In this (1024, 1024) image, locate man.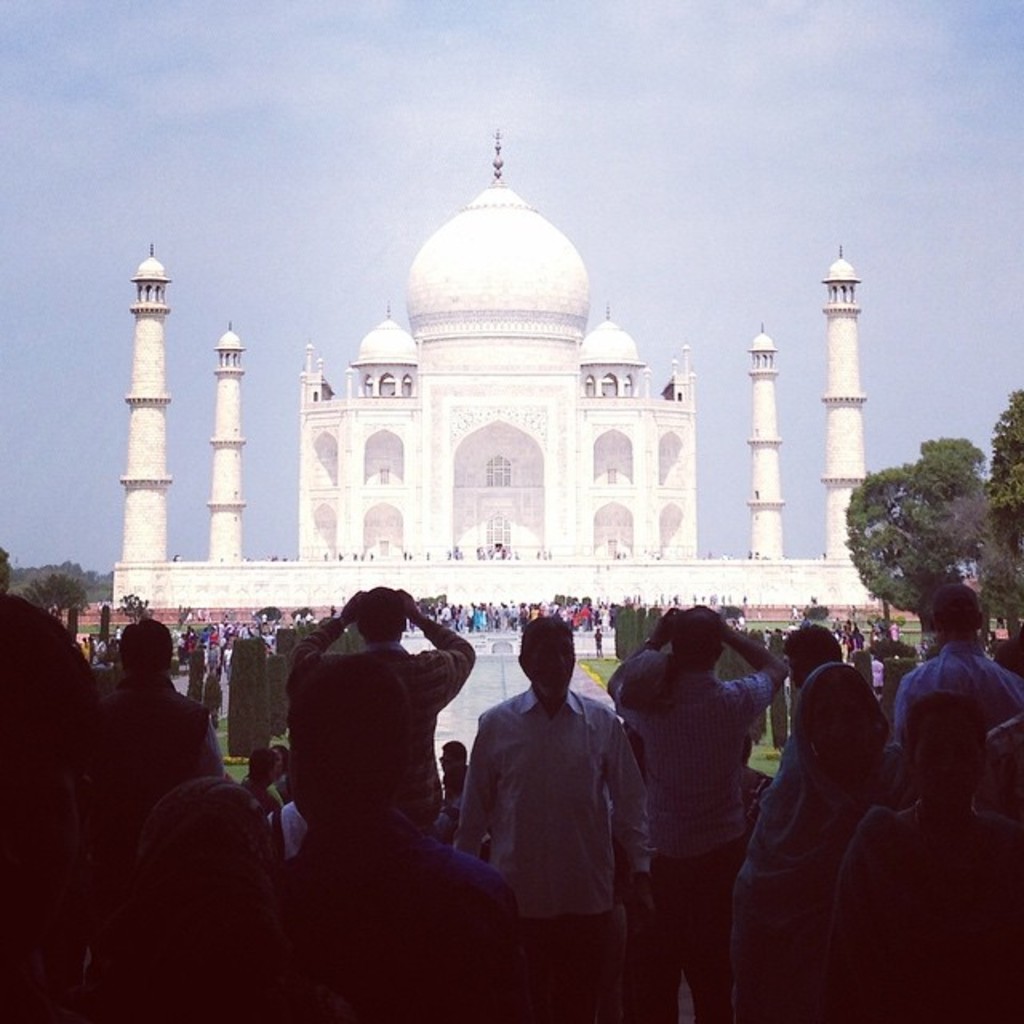
Bounding box: l=101, t=621, r=222, b=792.
